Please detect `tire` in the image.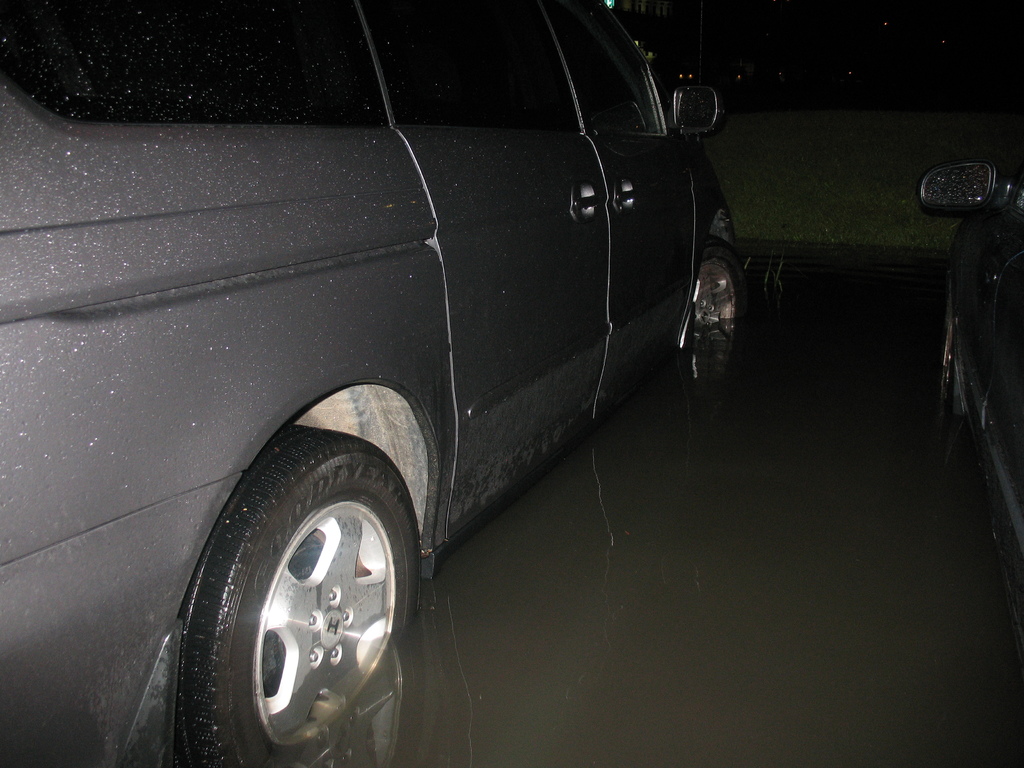
175, 397, 415, 756.
